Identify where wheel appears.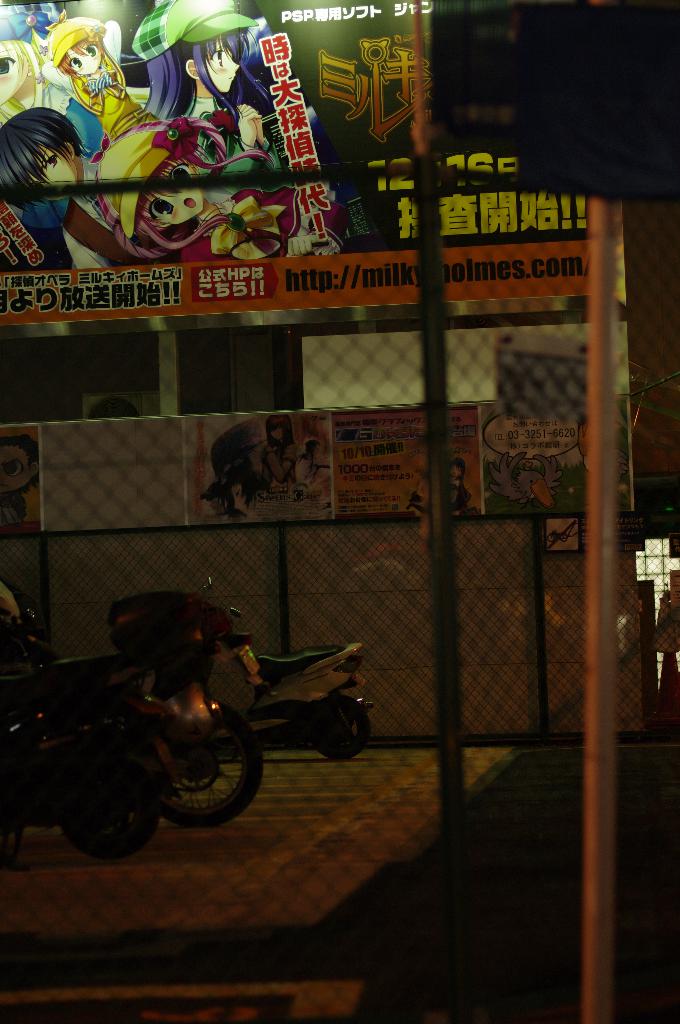
Appears at rect(148, 703, 264, 831).
